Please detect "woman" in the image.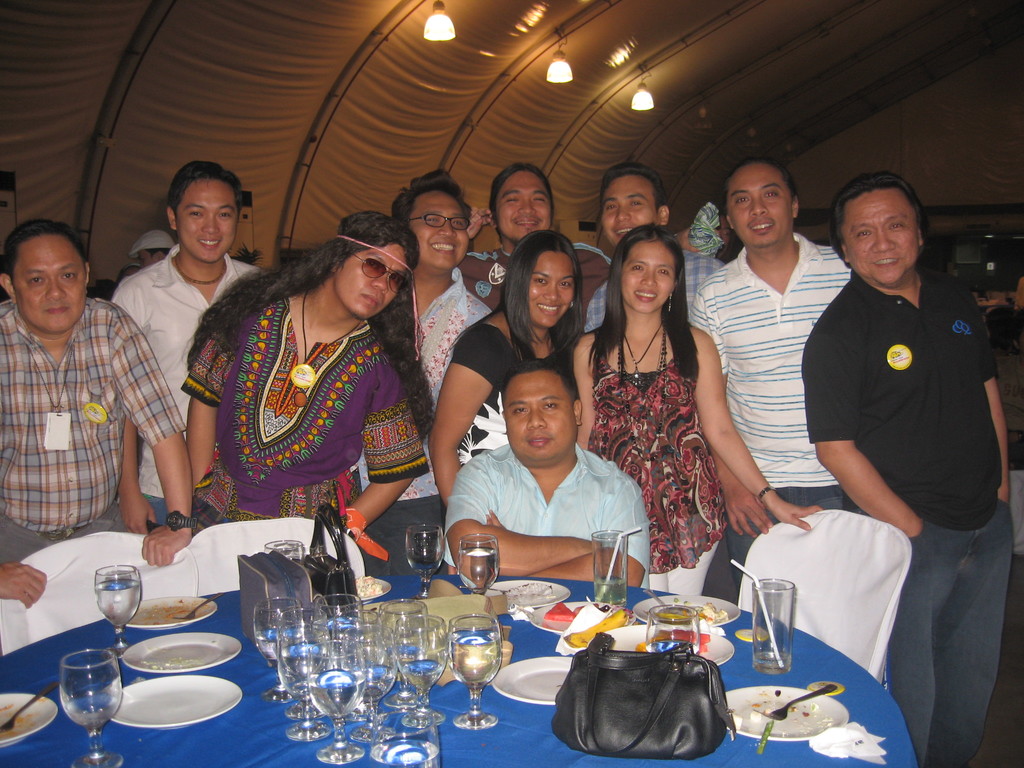
locate(420, 220, 593, 520).
